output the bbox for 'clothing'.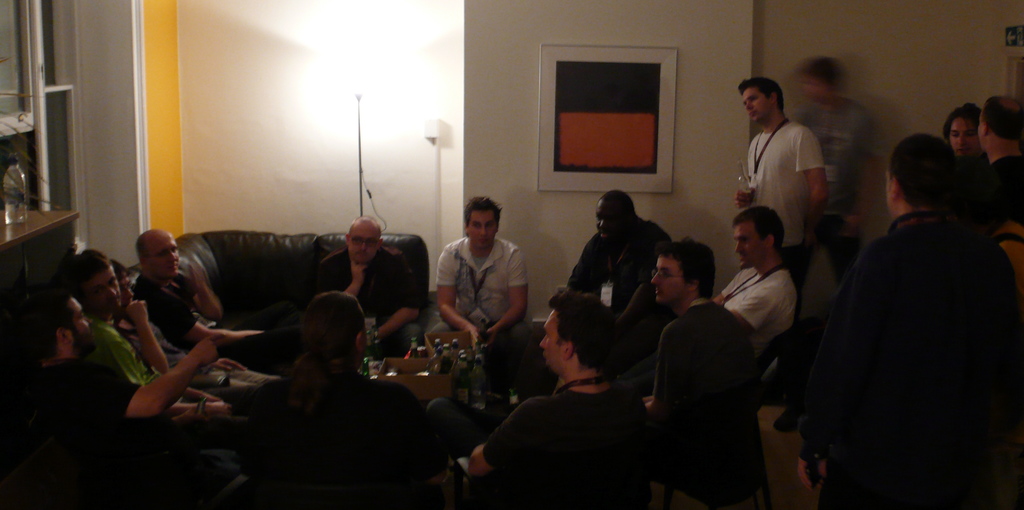
left=838, top=199, right=1019, bottom=509.
